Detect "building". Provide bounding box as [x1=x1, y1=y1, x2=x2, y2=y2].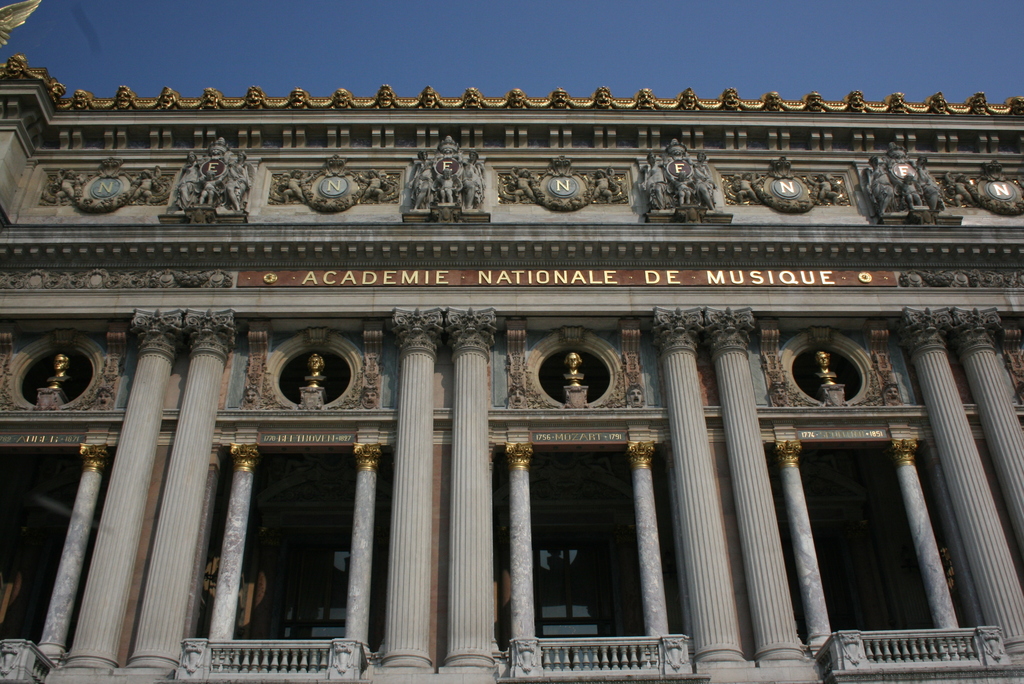
[x1=0, y1=0, x2=1023, y2=683].
